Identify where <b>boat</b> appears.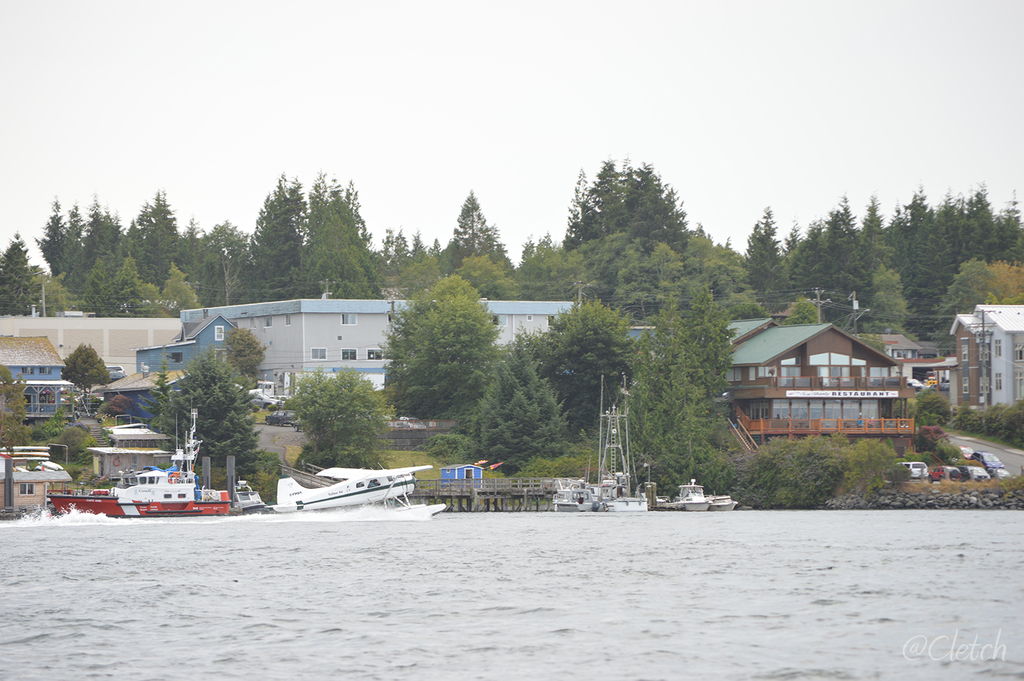
Appears at 655, 474, 734, 510.
